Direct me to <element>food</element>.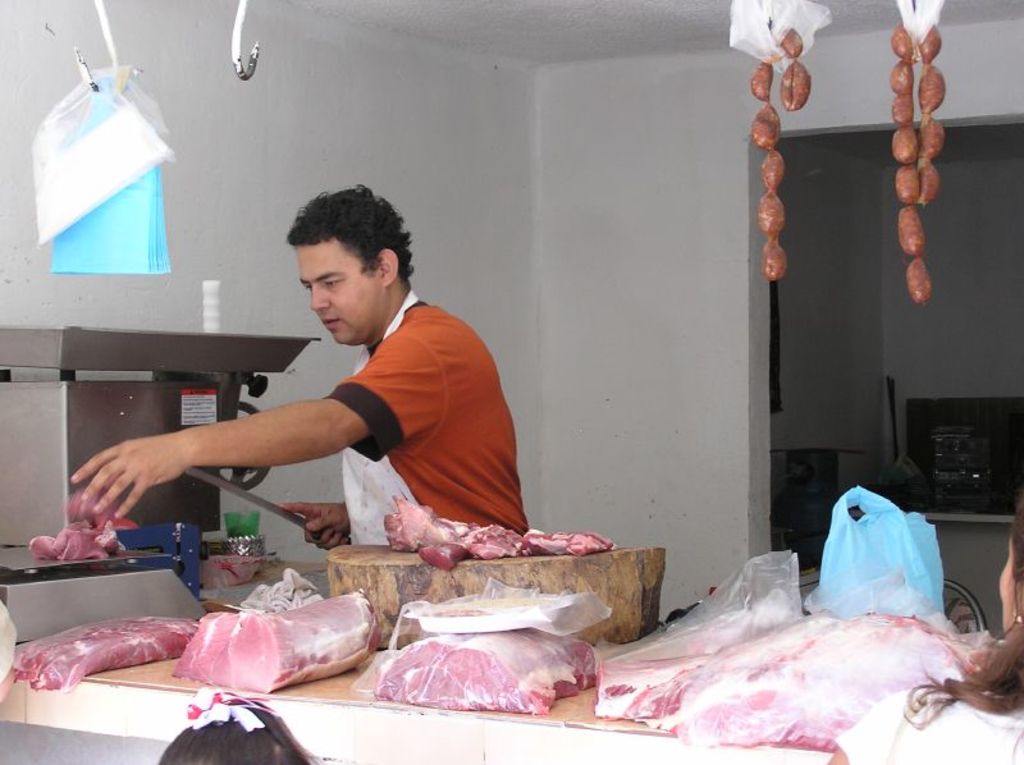
Direction: bbox=(361, 635, 603, 716).
